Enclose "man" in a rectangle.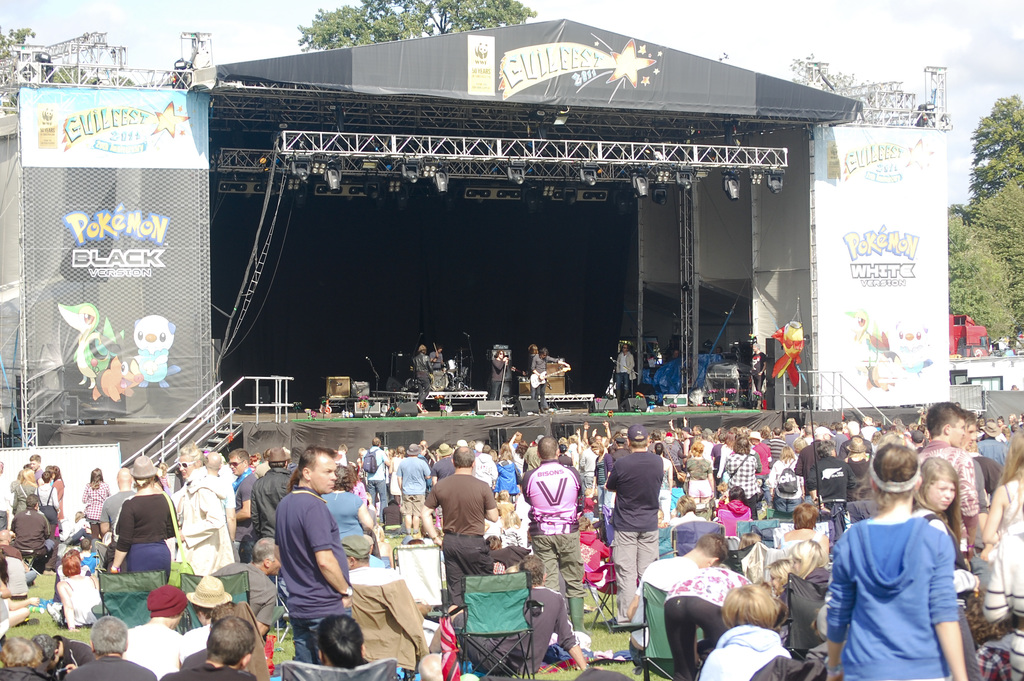
x1=226, y1=447, x2=257, y2=564.
